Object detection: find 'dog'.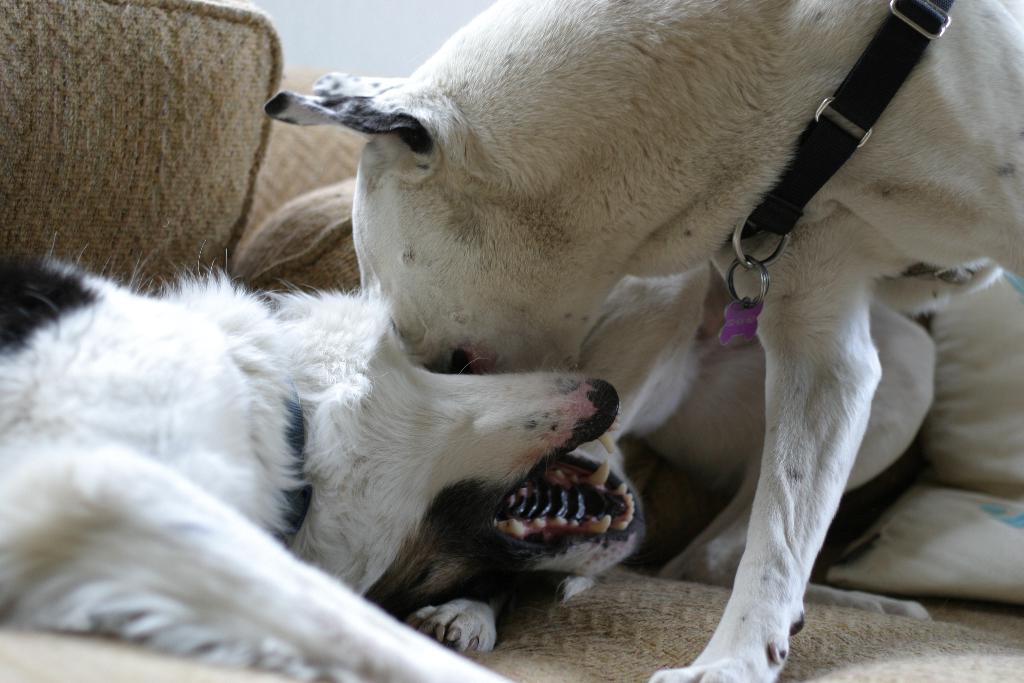
box(262, 0, 1023, 682).
